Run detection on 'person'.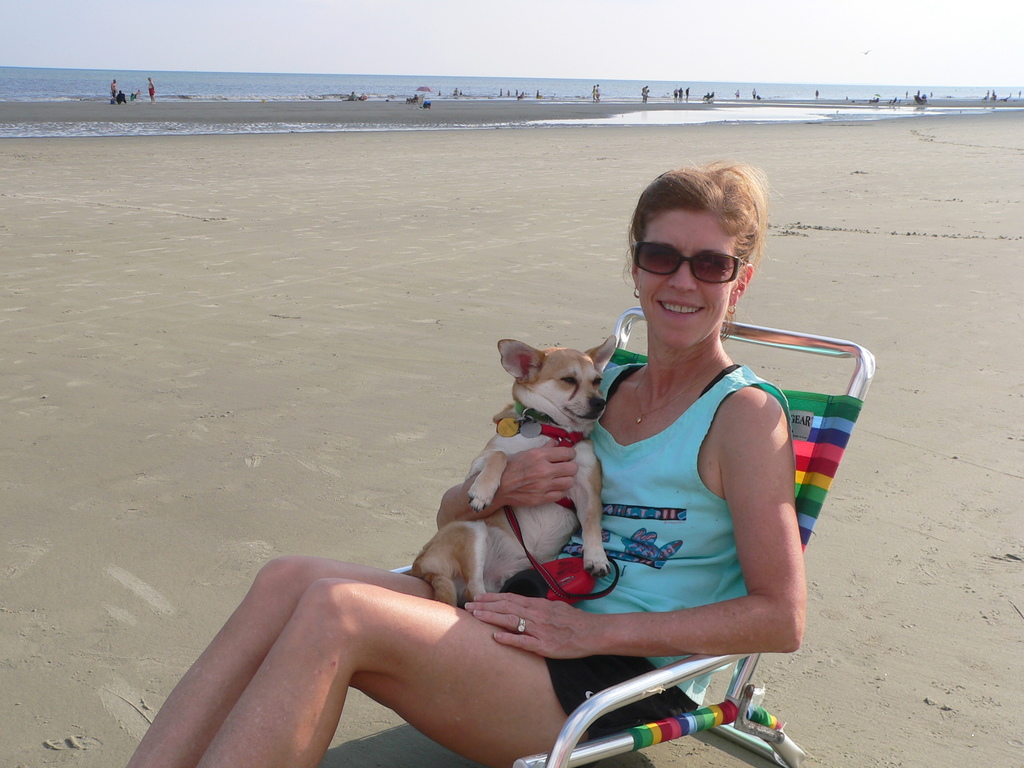
Result: box(816, 88, 821, 99).
